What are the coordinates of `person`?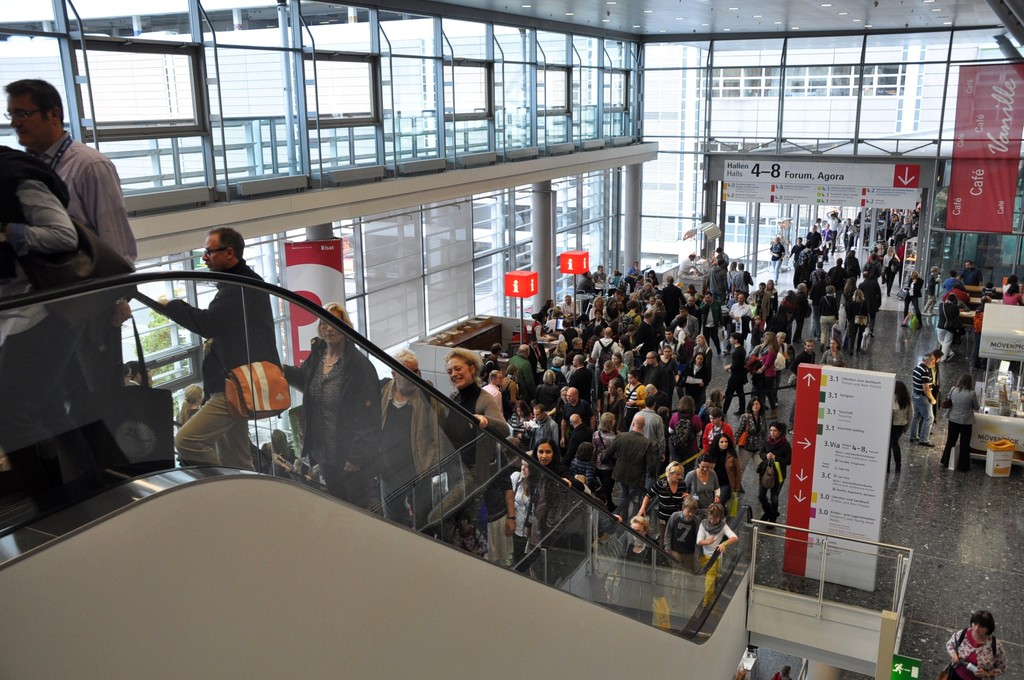
[0,139,133,562].
